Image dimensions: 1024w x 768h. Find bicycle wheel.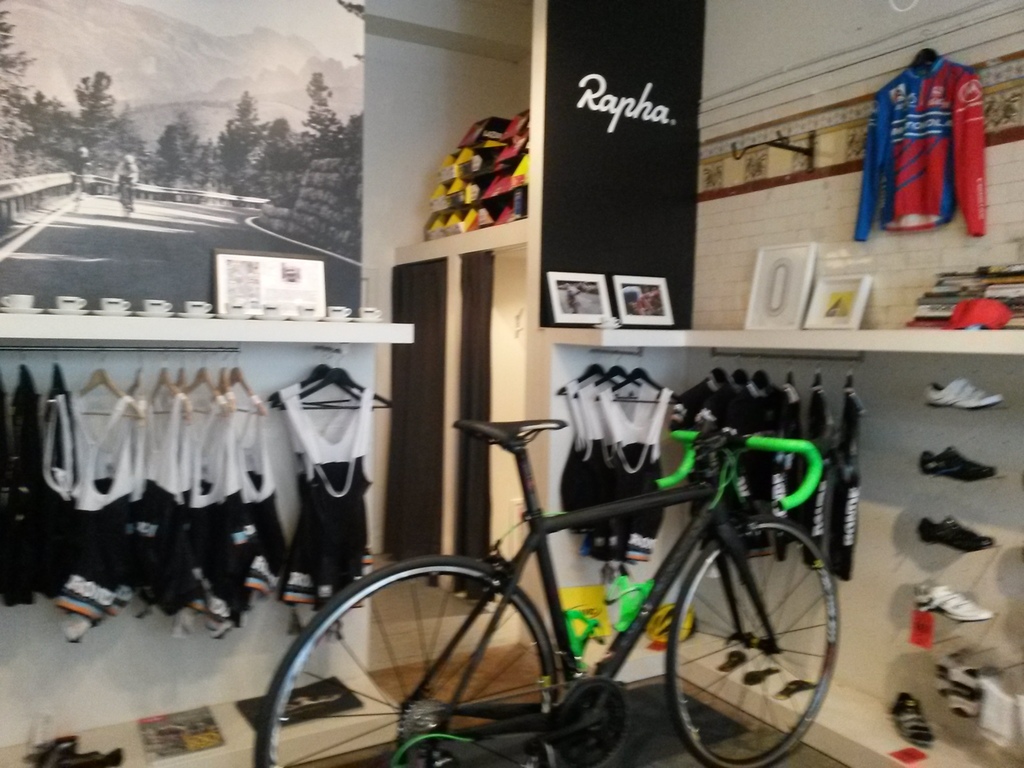
rect(668, 511, 839, 766).
